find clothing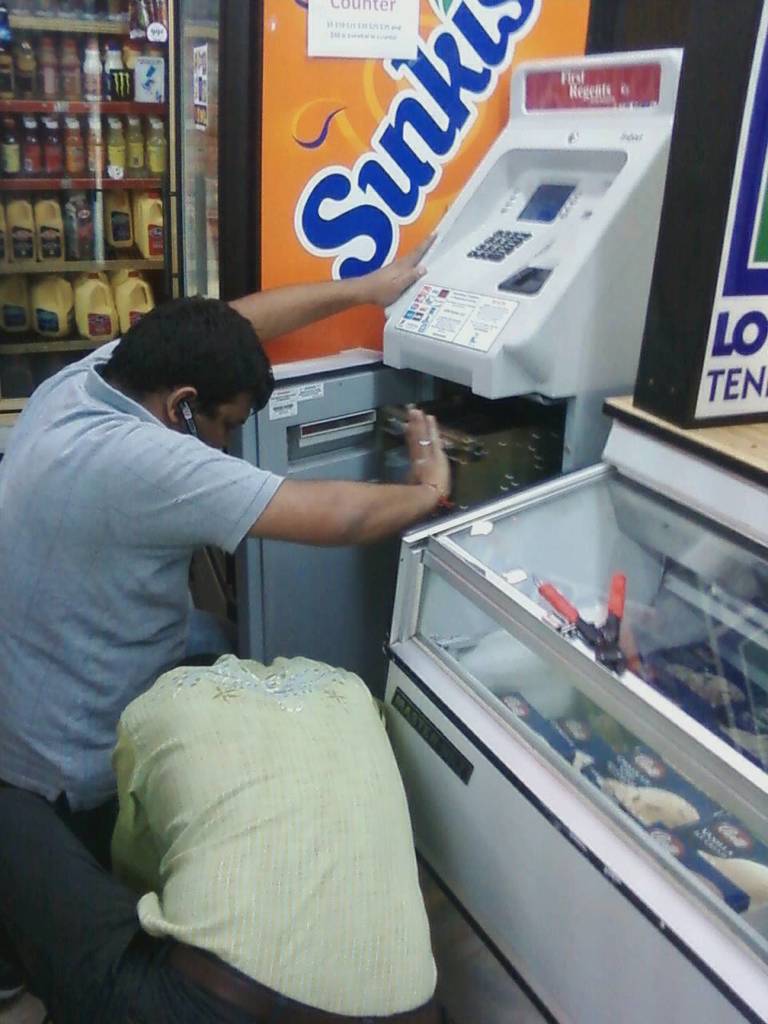
bbox(0, 336, 289, 843)
